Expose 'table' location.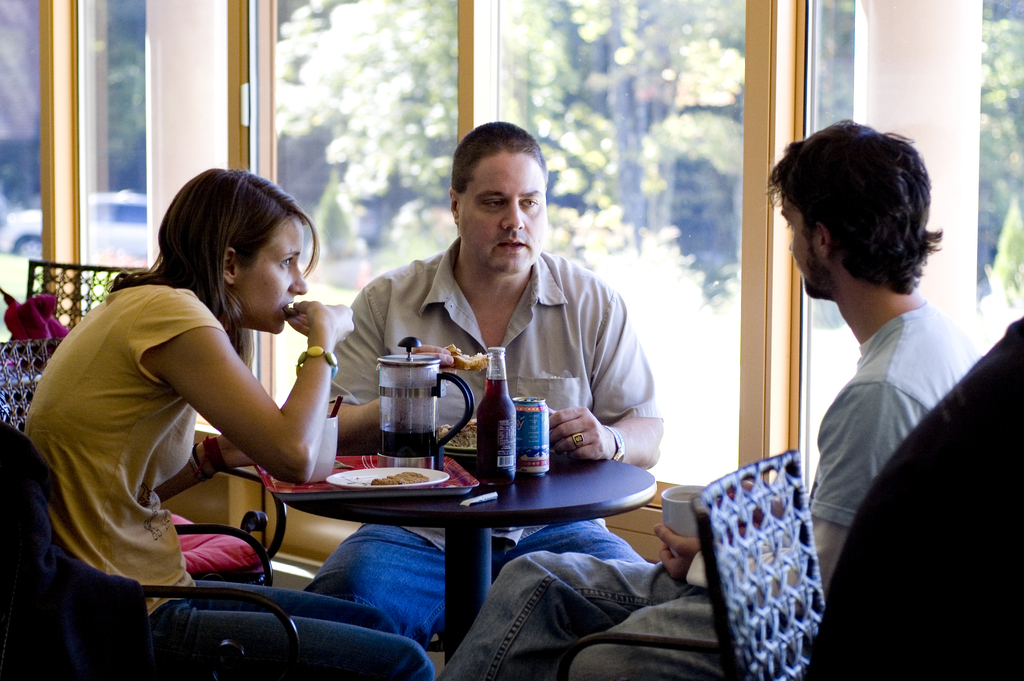
Exposed at (x1=271, y1=436, x2=667, y2=666).
